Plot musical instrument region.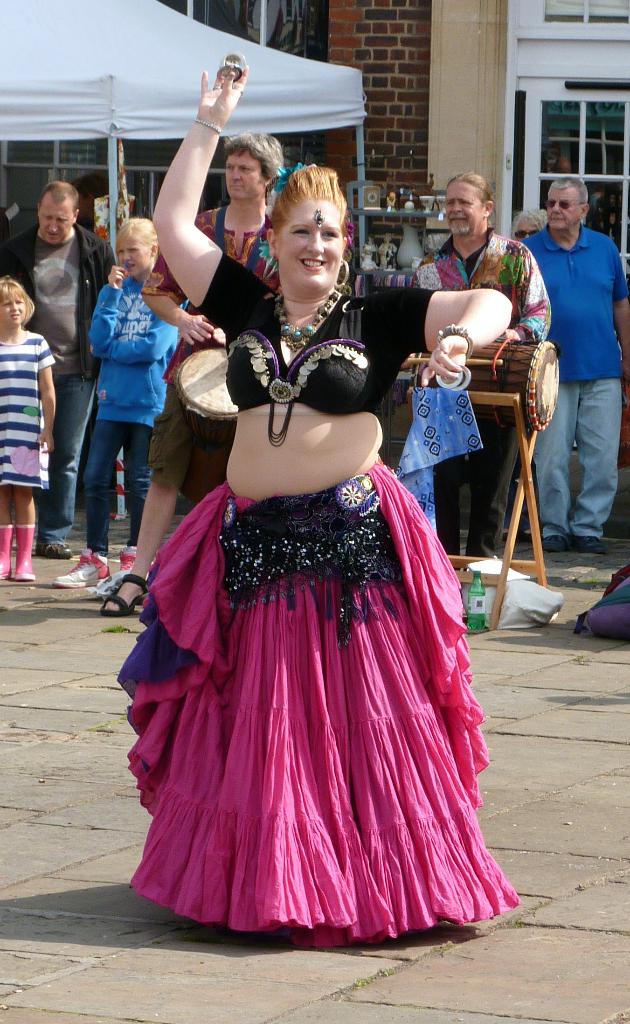
Plotted at box=[382, 346, 574, 451].
